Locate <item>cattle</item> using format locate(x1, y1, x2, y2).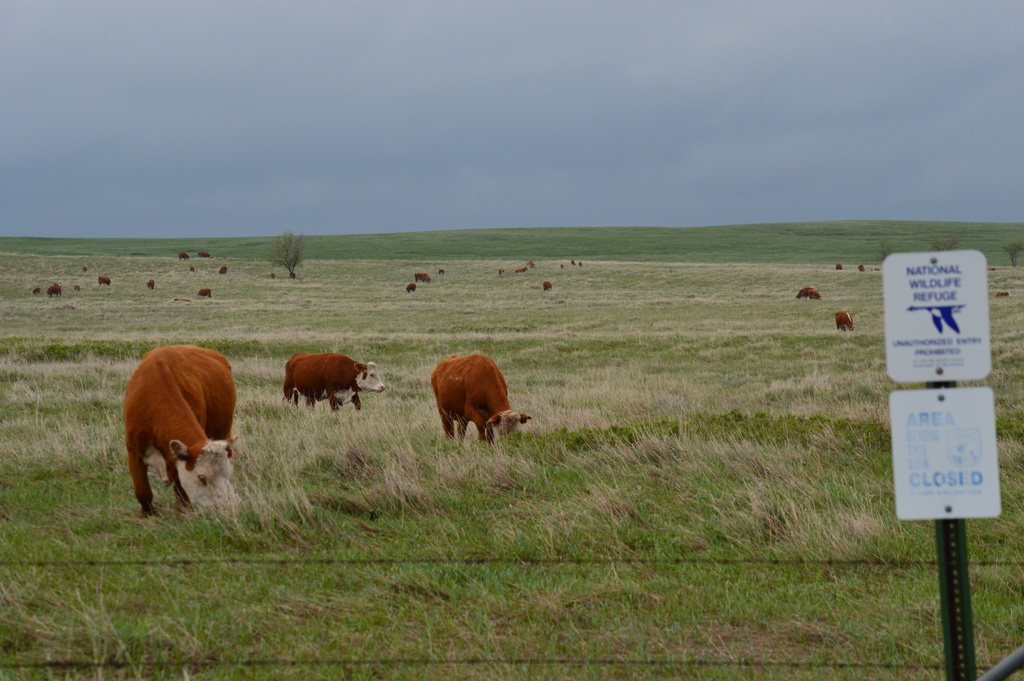
locate(834, 313, 854, 329).
